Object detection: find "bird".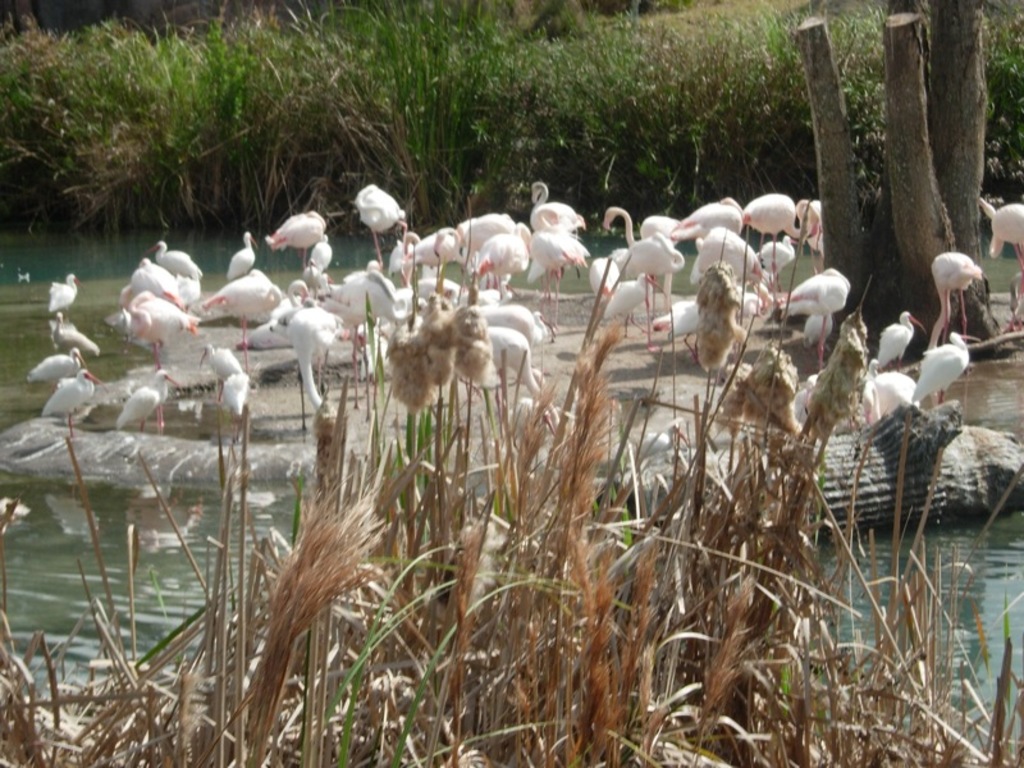
42/362/99/444.
